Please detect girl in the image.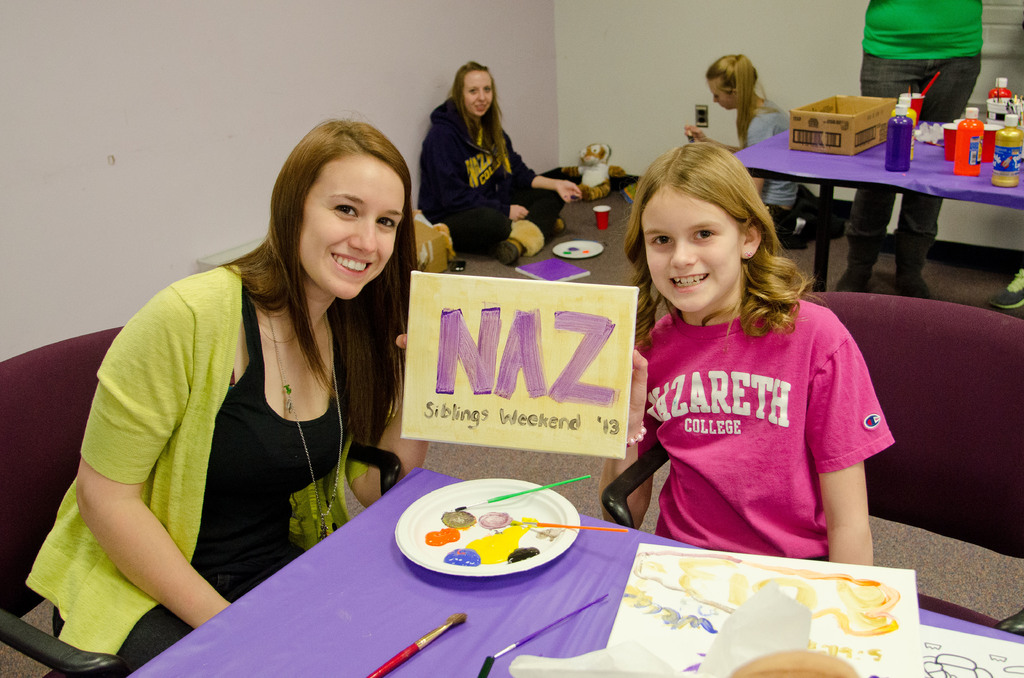
box=[595, 143, 895, 565].
